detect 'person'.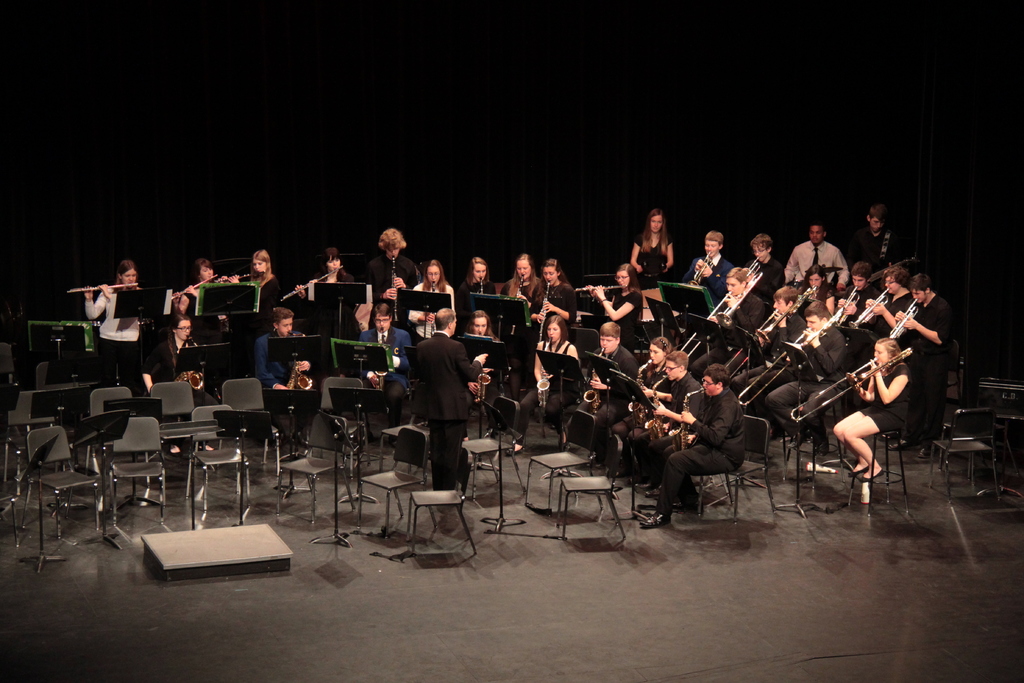
Detected at BBox(836, 268, 883, 325).
